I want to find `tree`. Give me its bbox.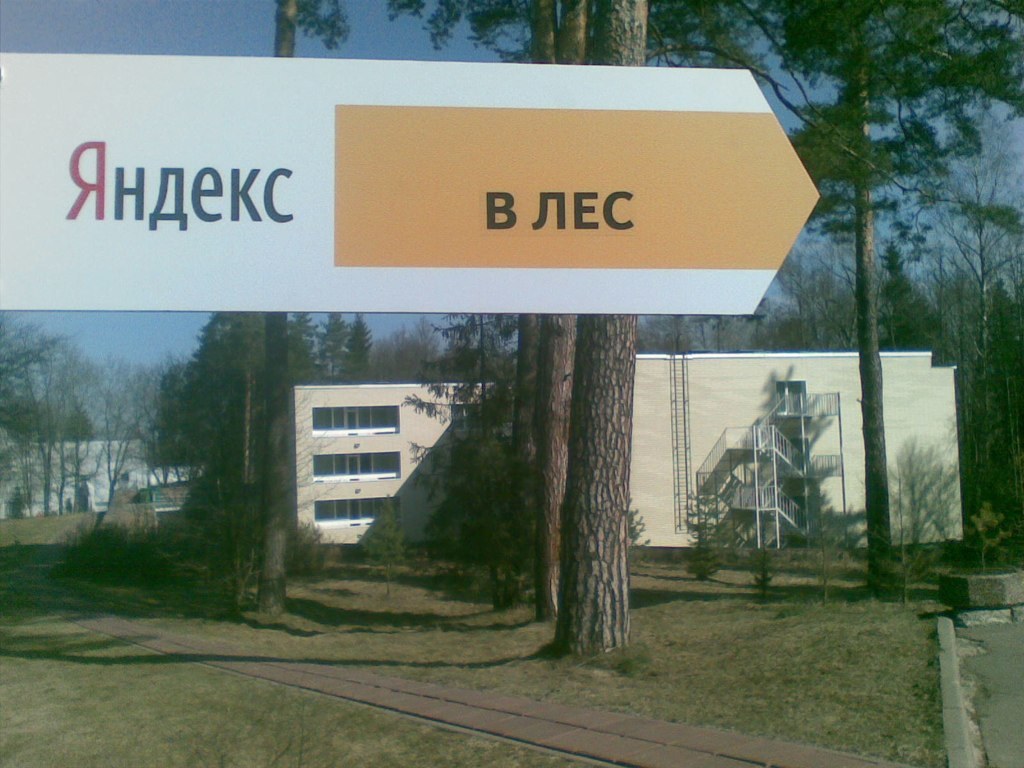
x1=494, y1=0, x2=611, y2=627.
